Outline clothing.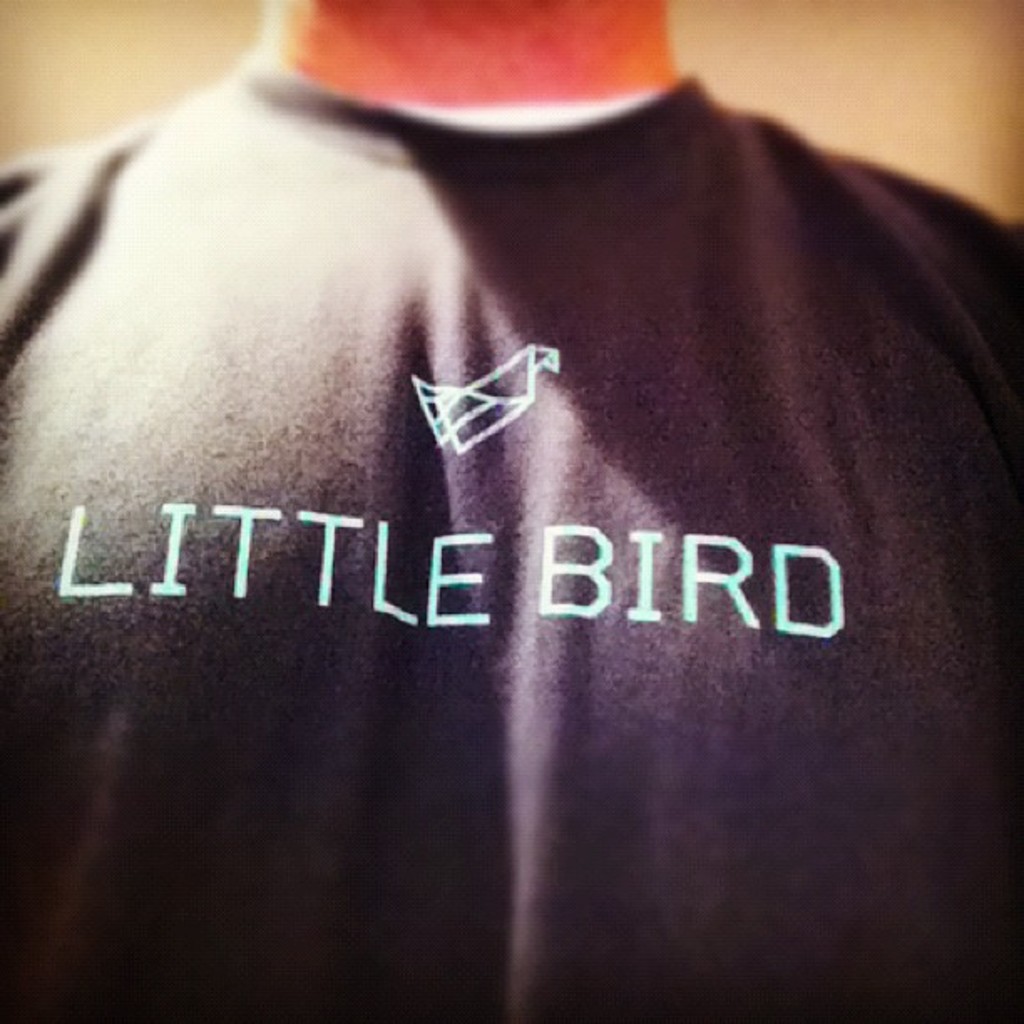
Outline: locate(0, 54, 1022, 1022).
